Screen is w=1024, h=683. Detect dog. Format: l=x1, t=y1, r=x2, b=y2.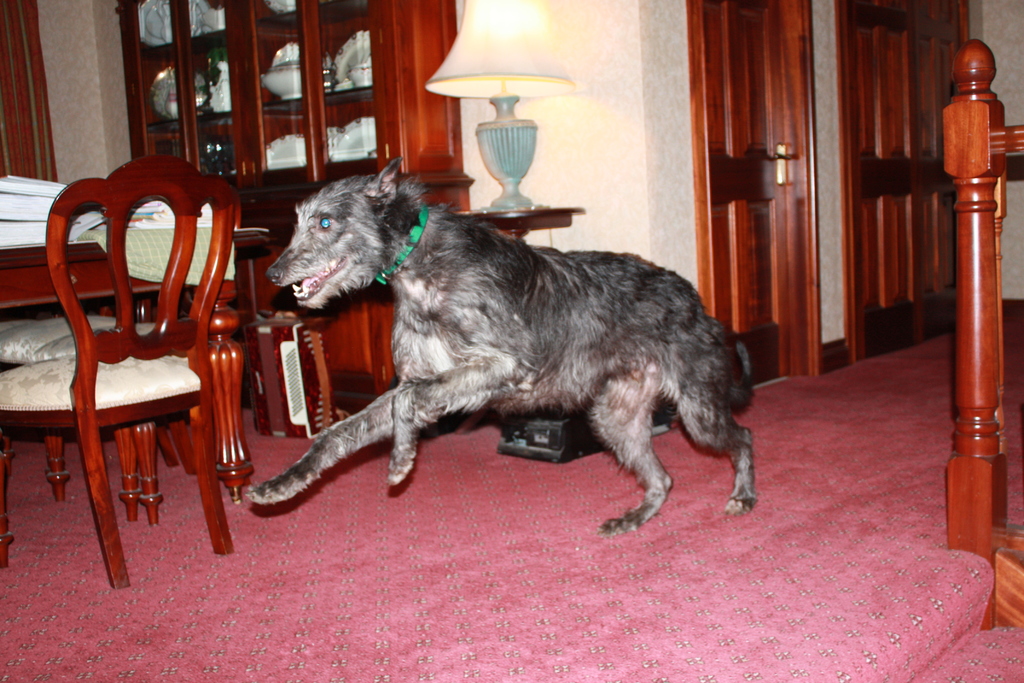
l=241, t=157, r=758, b=542.
